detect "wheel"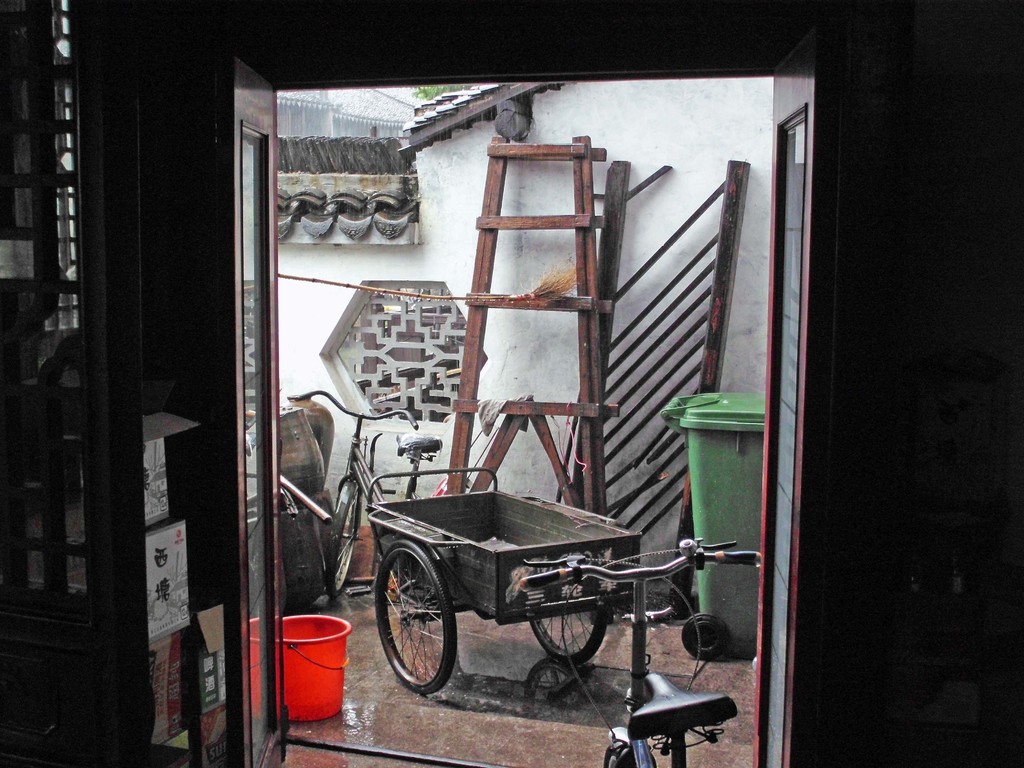
x1=325 y1=480 x2=358 y2=600
